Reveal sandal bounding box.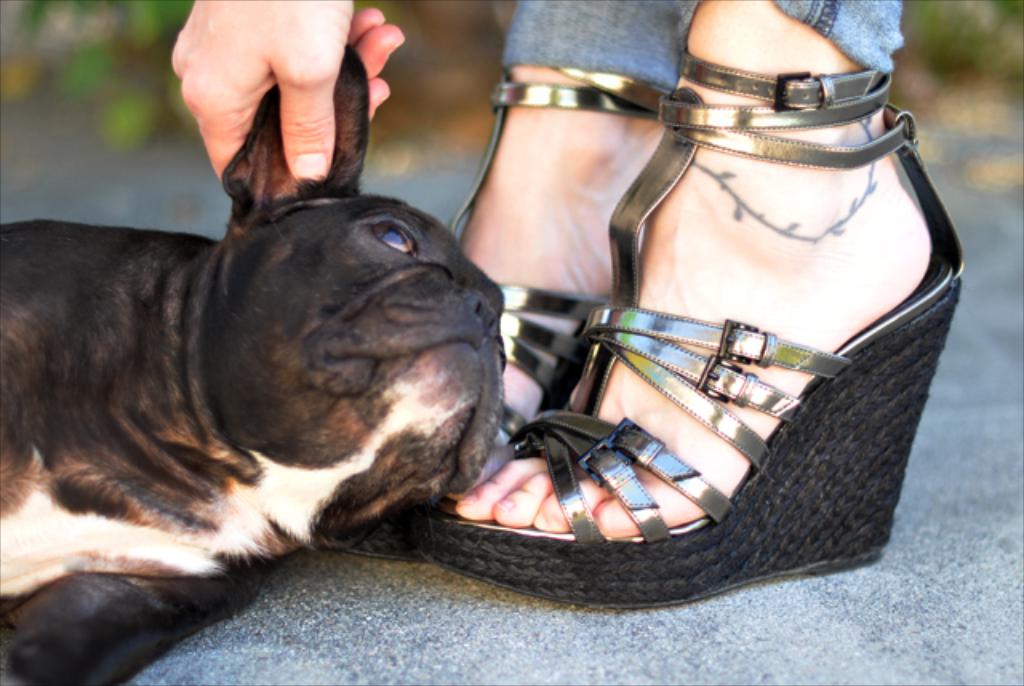
Revealed: (341,78,683,564).
